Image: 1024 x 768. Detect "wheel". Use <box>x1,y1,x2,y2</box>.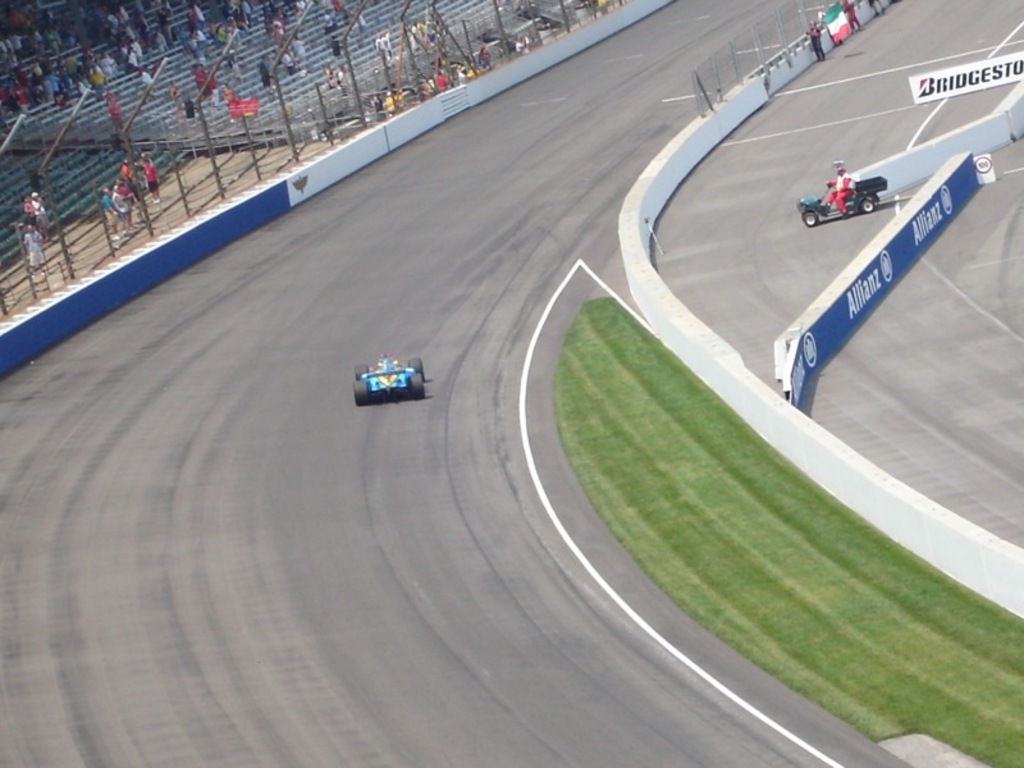
<box>410,375,425,397</box>.
